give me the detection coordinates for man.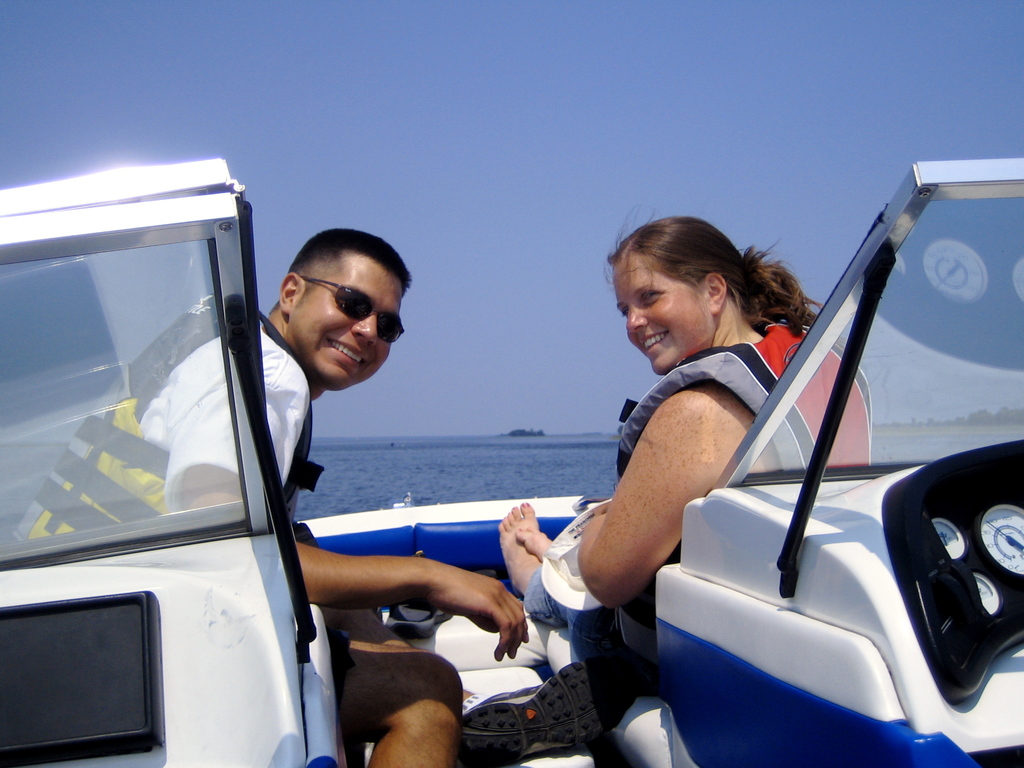
6/227/529/767.
